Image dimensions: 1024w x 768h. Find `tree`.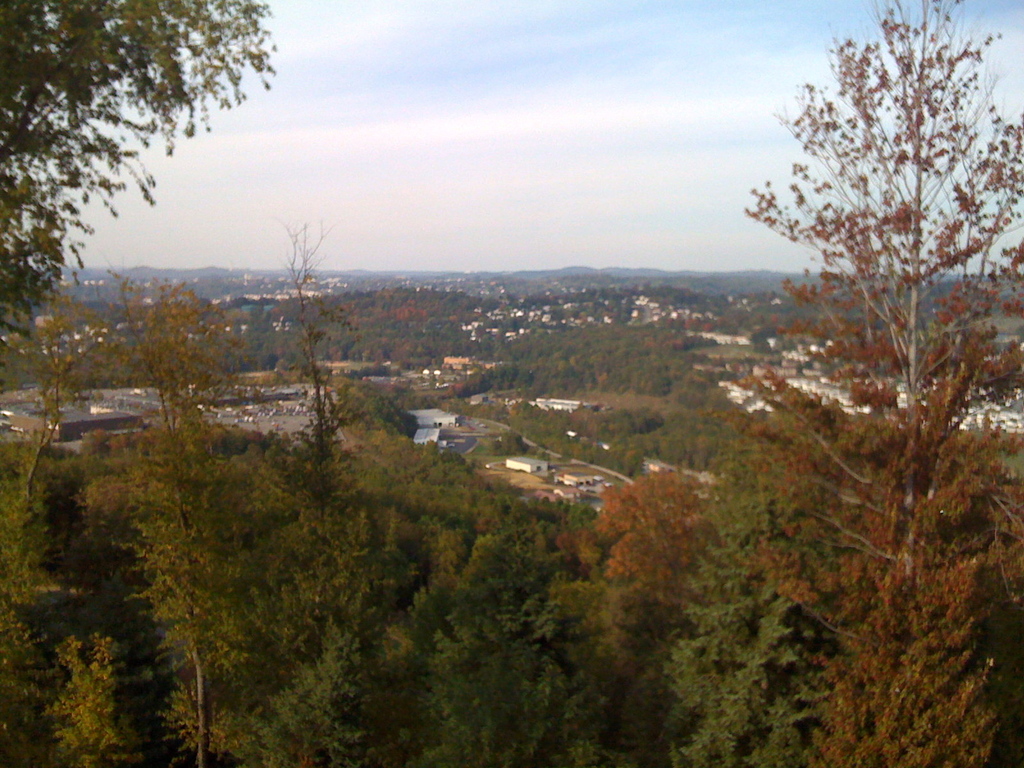
pyautogui.locateOnScreen(571, 588, 686, 767).
